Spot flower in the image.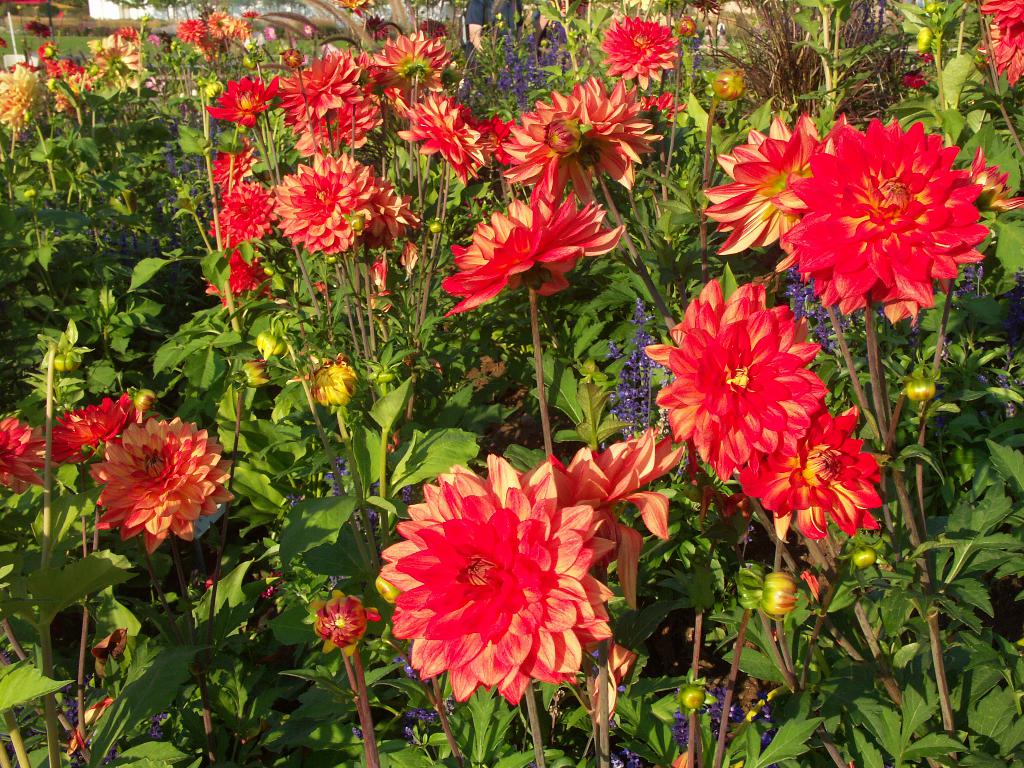
flower found at {"left": 718, "top": 65, "right": 748, "bottom": 101}.
